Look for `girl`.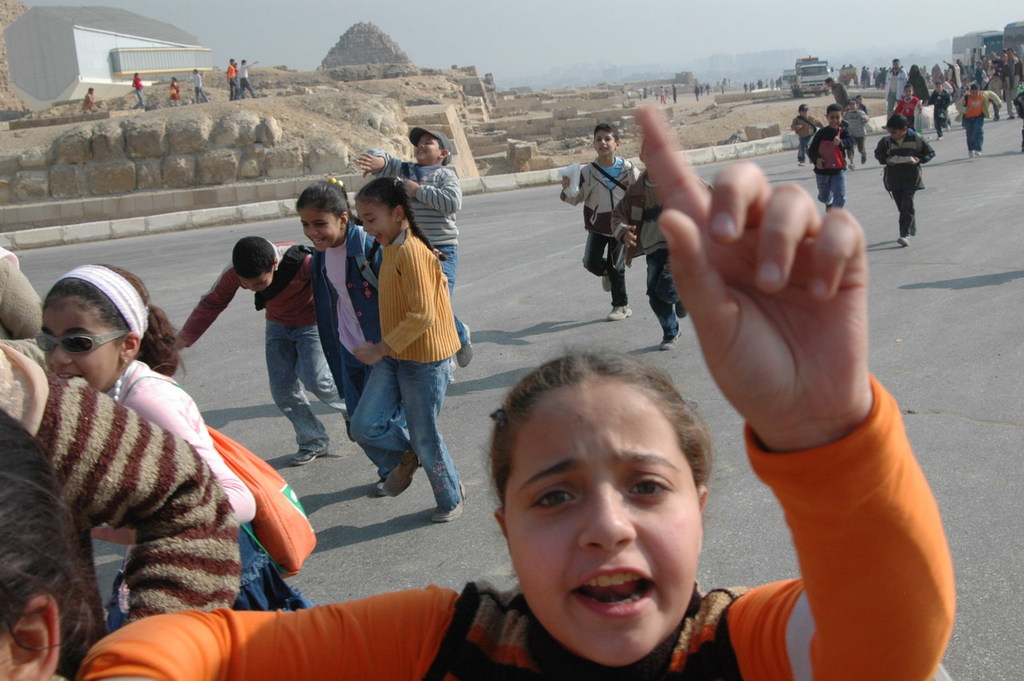
Found: bbox=(0, 423, 102, 680).
